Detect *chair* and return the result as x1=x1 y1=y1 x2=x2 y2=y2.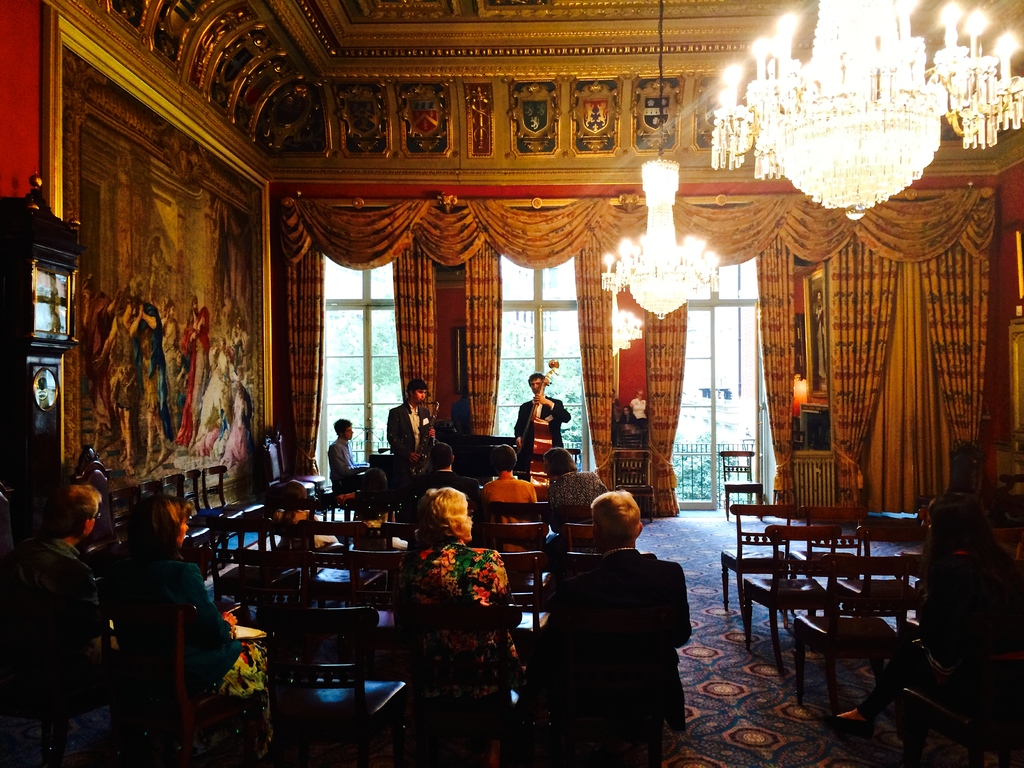
x1=514 y1=625 x2=657 y2=767.
